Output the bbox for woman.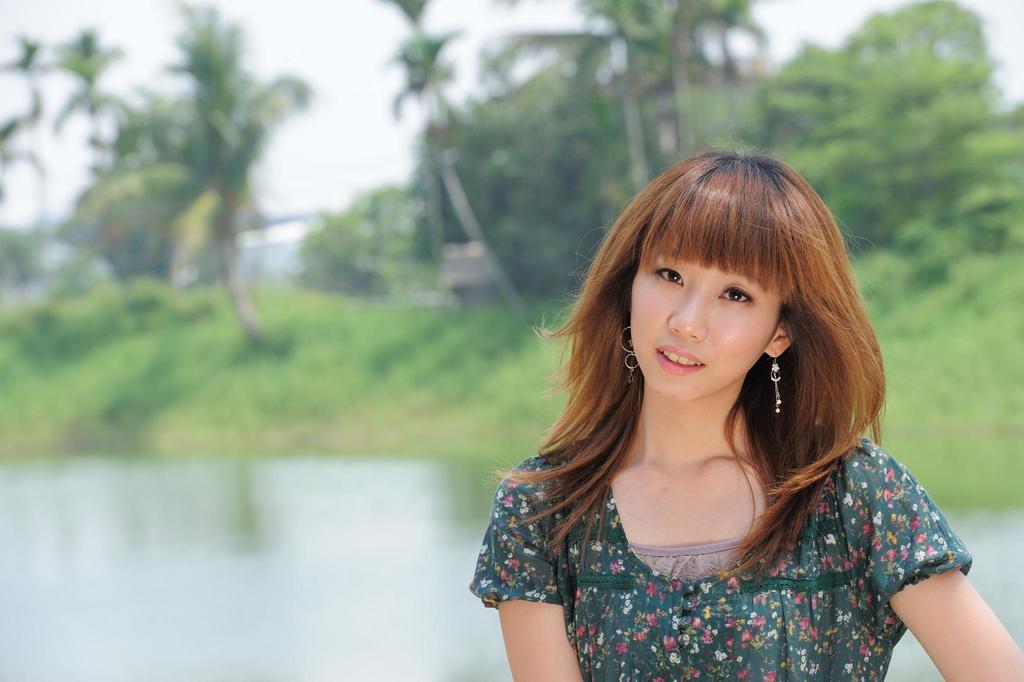
rect(449, 137, 972, 678).
